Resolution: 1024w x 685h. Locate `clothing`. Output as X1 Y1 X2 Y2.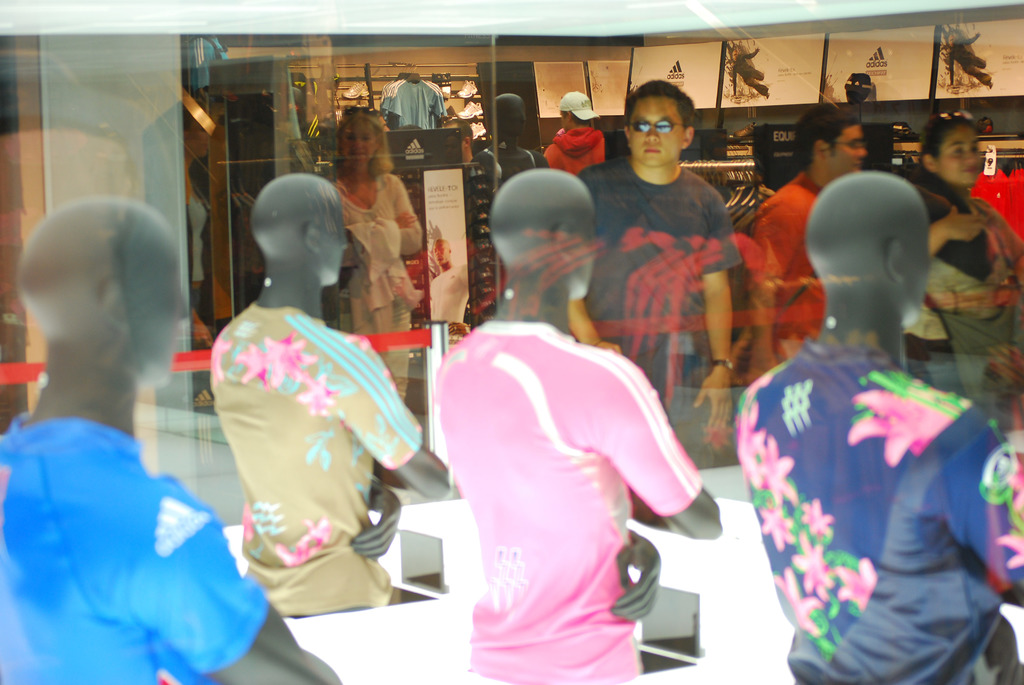
578 137 764 459.
